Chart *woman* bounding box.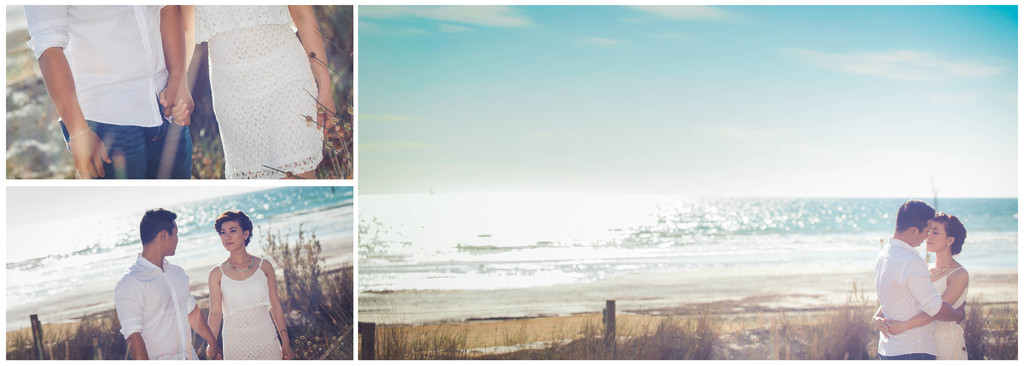
Charted: (172,0,340,183).
